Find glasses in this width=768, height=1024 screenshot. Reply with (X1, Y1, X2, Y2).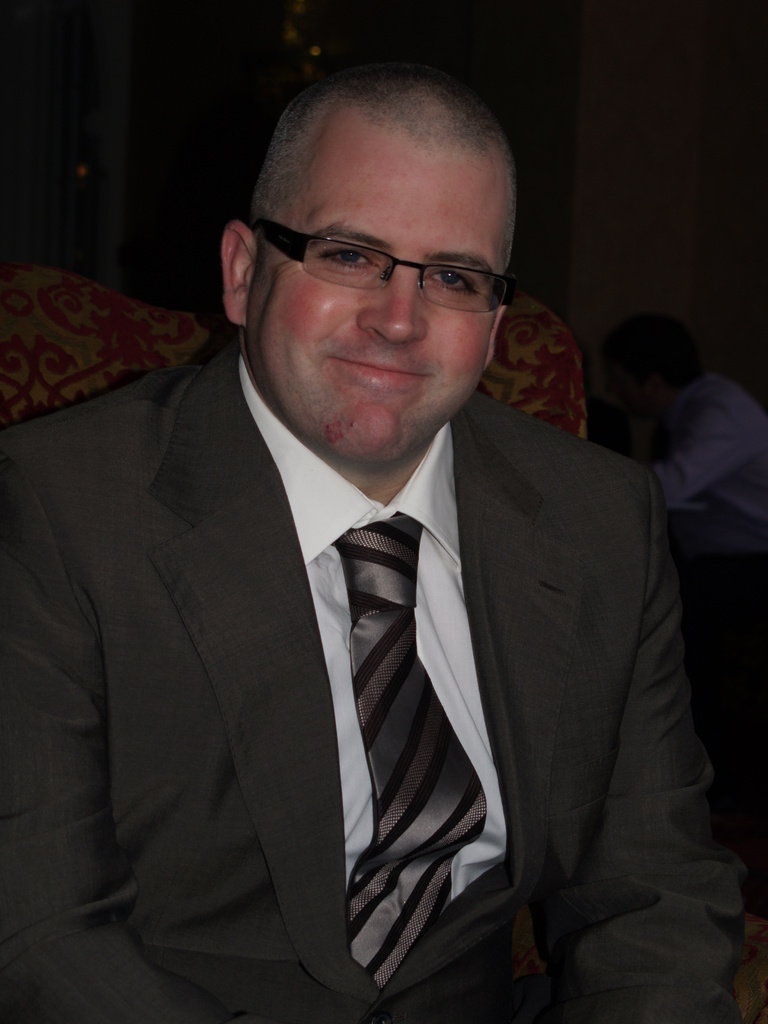
(249, 201, 509, 296).
